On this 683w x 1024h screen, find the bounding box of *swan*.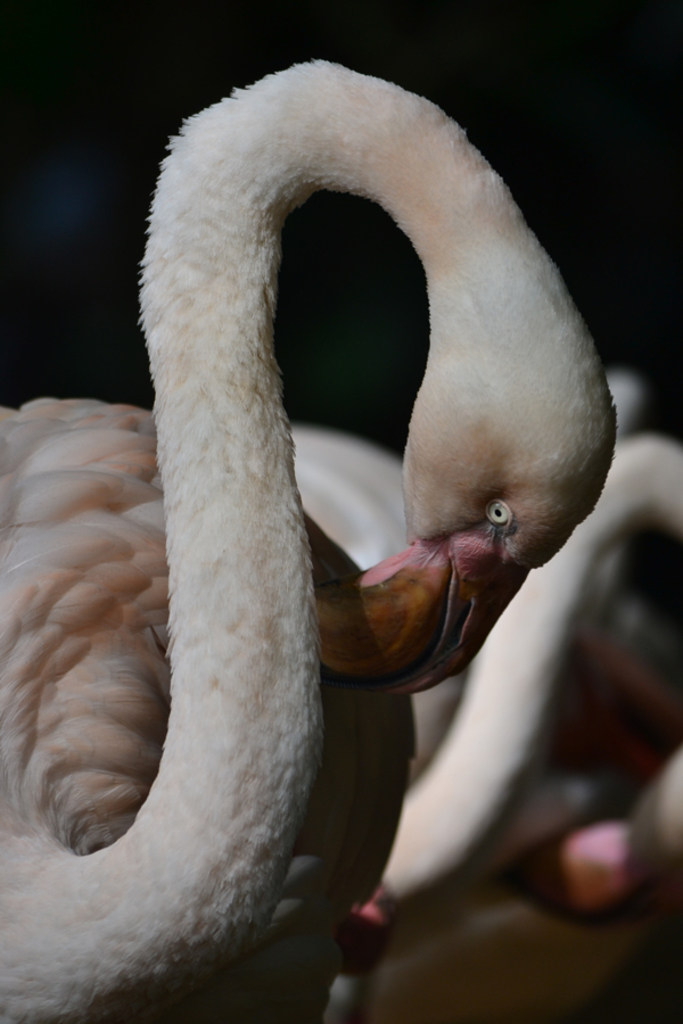
Bounding box: <bbox>0, 57, 617, 1019</bbox>.
